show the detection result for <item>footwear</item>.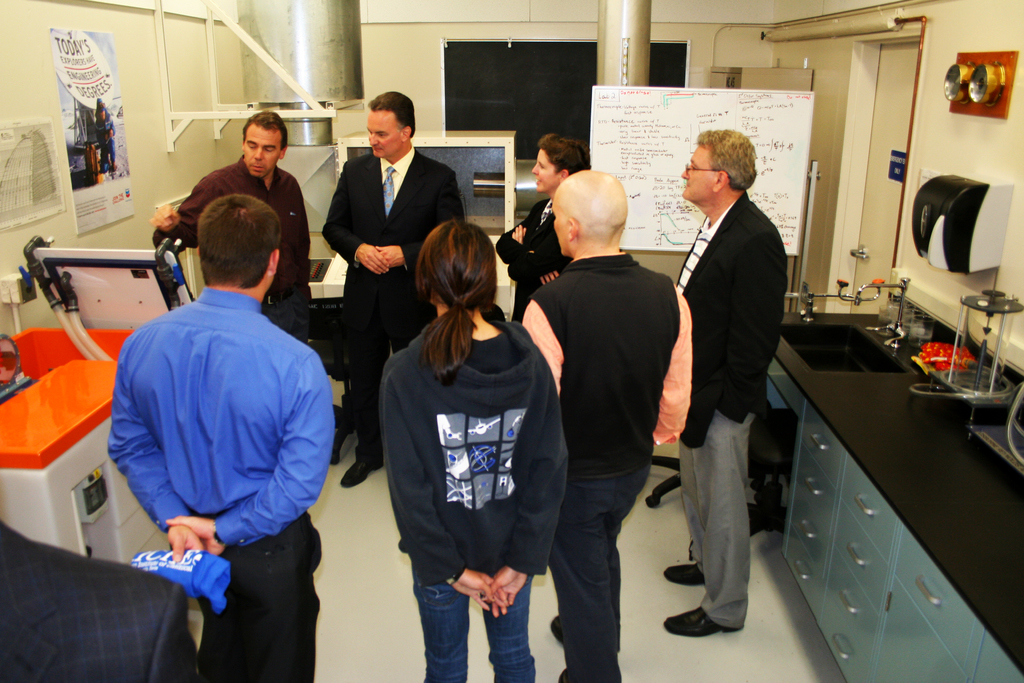
x1=662, y1=561, x2=703, y2=587.
